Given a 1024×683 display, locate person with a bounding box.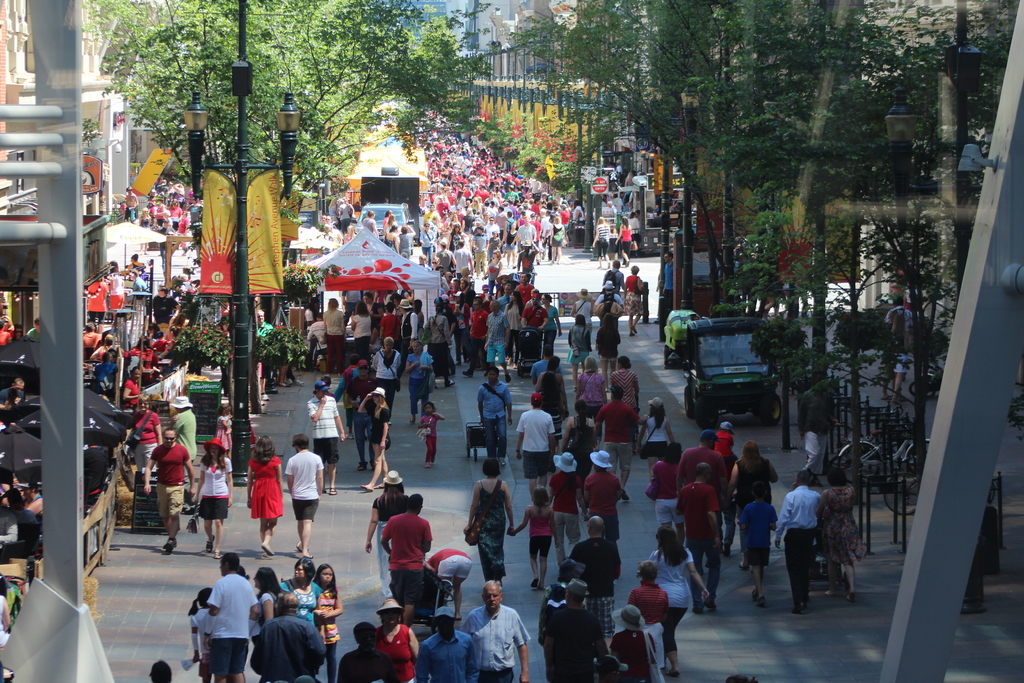
Located: 402 342 429 422.
